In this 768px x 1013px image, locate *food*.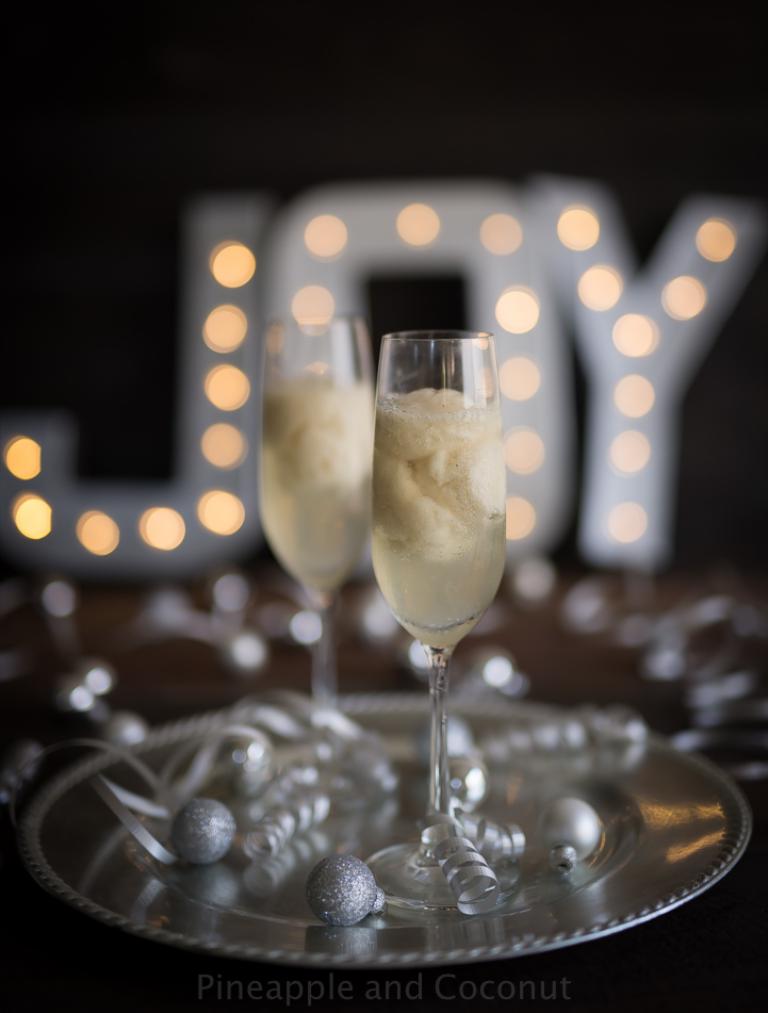
Bounding box: <bbox>260, 380, 372, 486</bbox>.
